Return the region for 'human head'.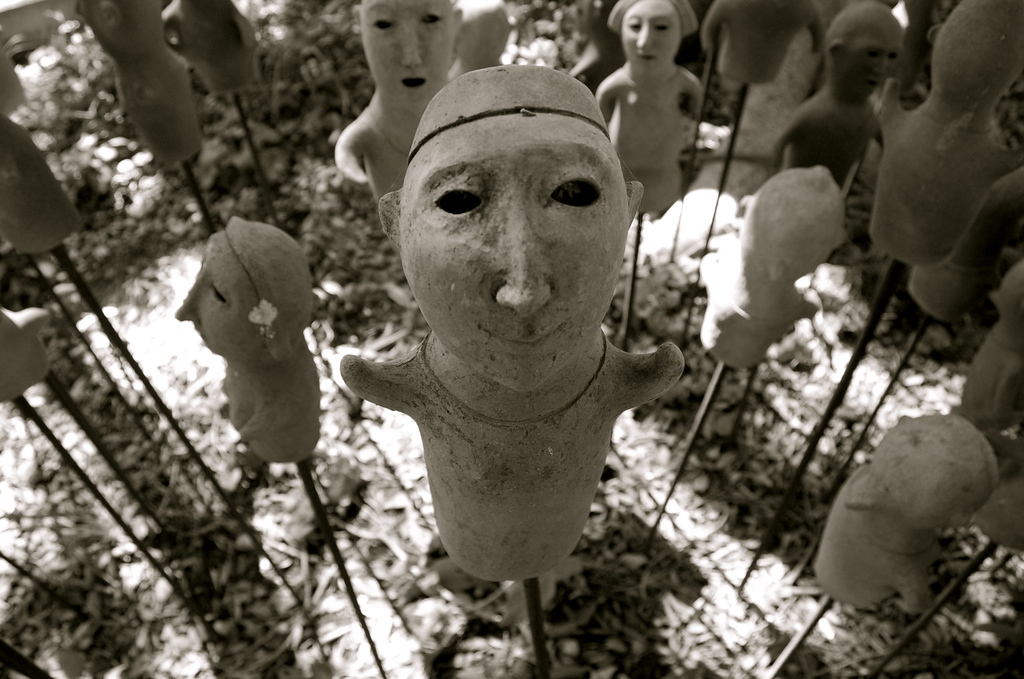
BBox(876, 413, 1001, 532).
